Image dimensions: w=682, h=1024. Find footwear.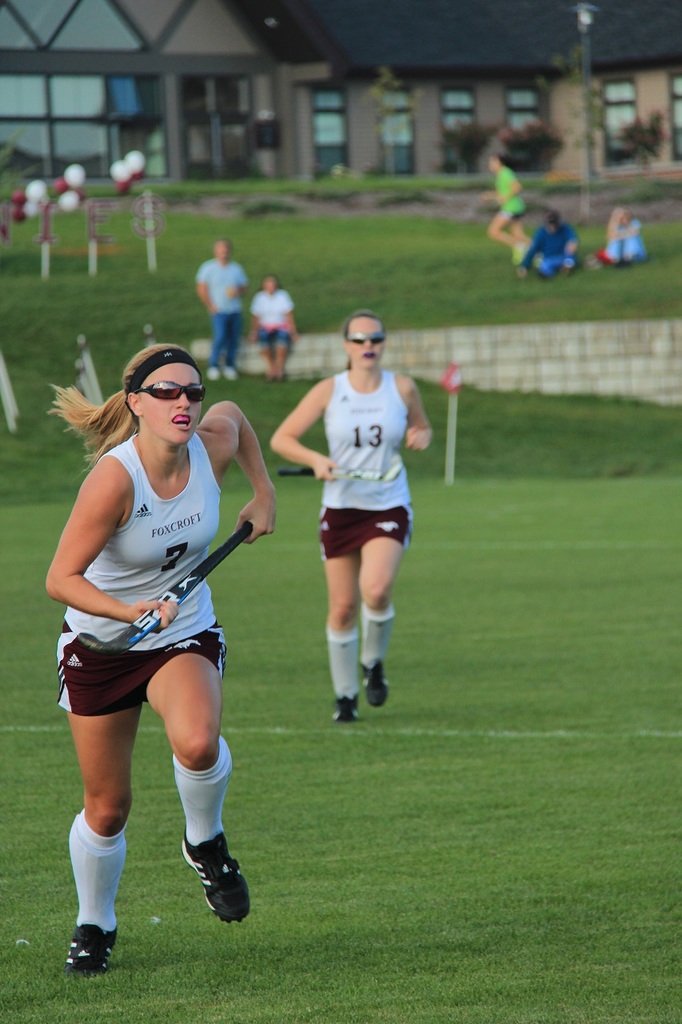
(179,830,253,926).
